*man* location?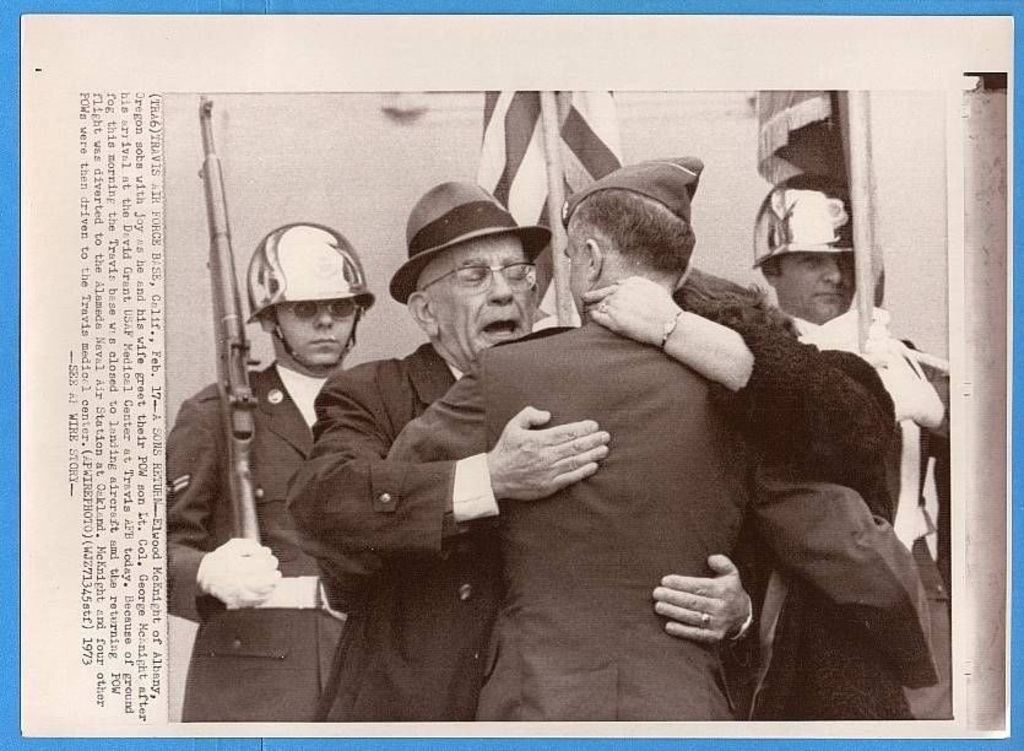
[381,157,746,719]
